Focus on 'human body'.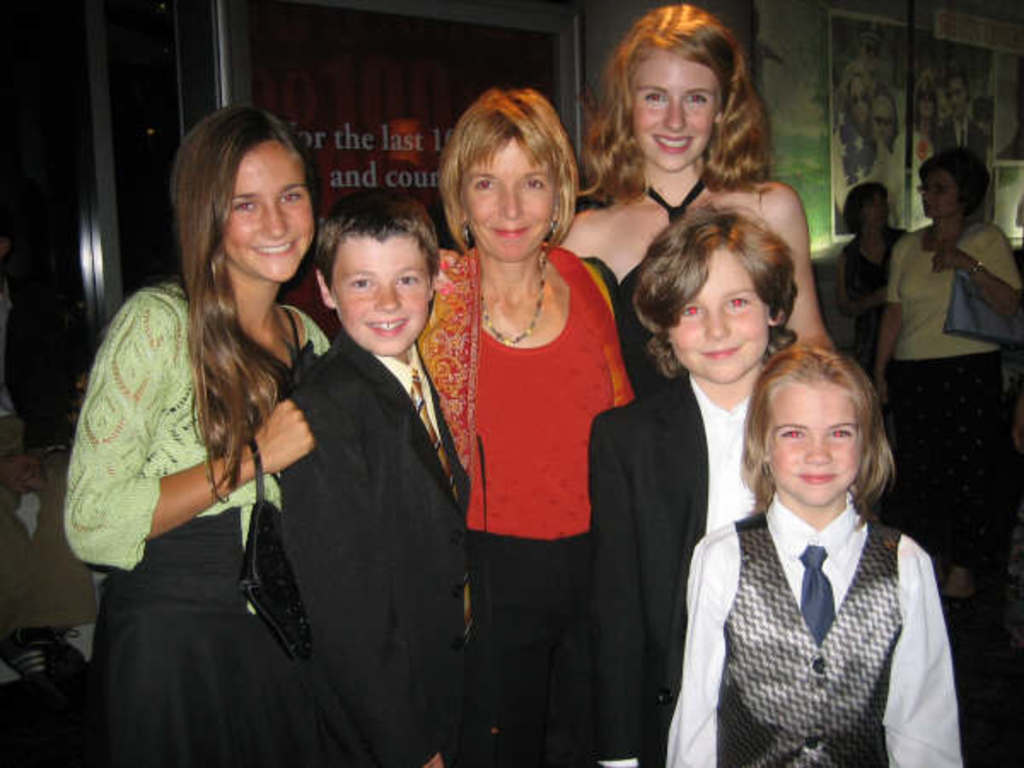
Focused at 862, 138, 1022, 645.
